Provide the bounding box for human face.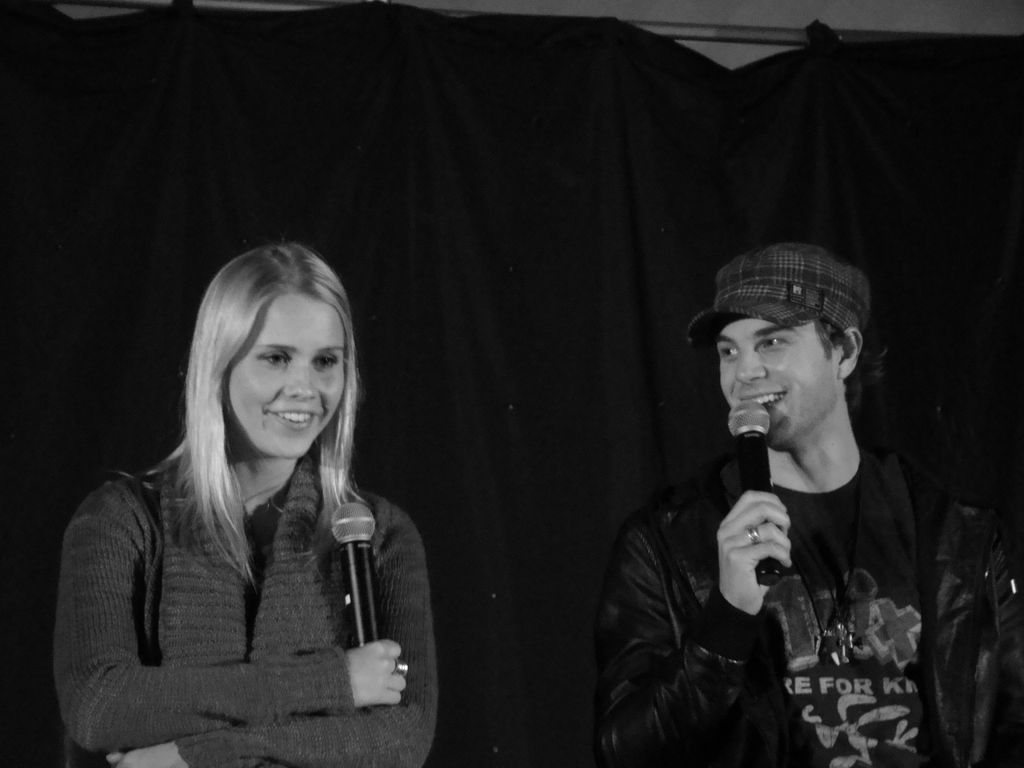
<region>715, 317, 831, 452</region>.
